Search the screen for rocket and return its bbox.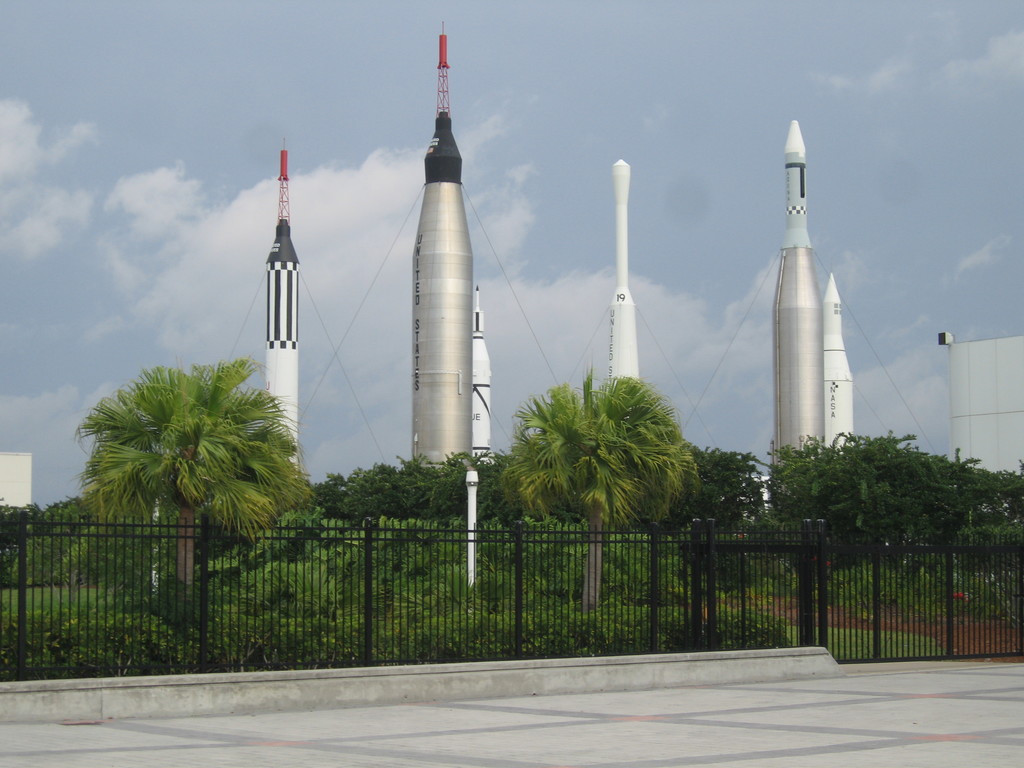
Found: 470, 285, 492, 459.
